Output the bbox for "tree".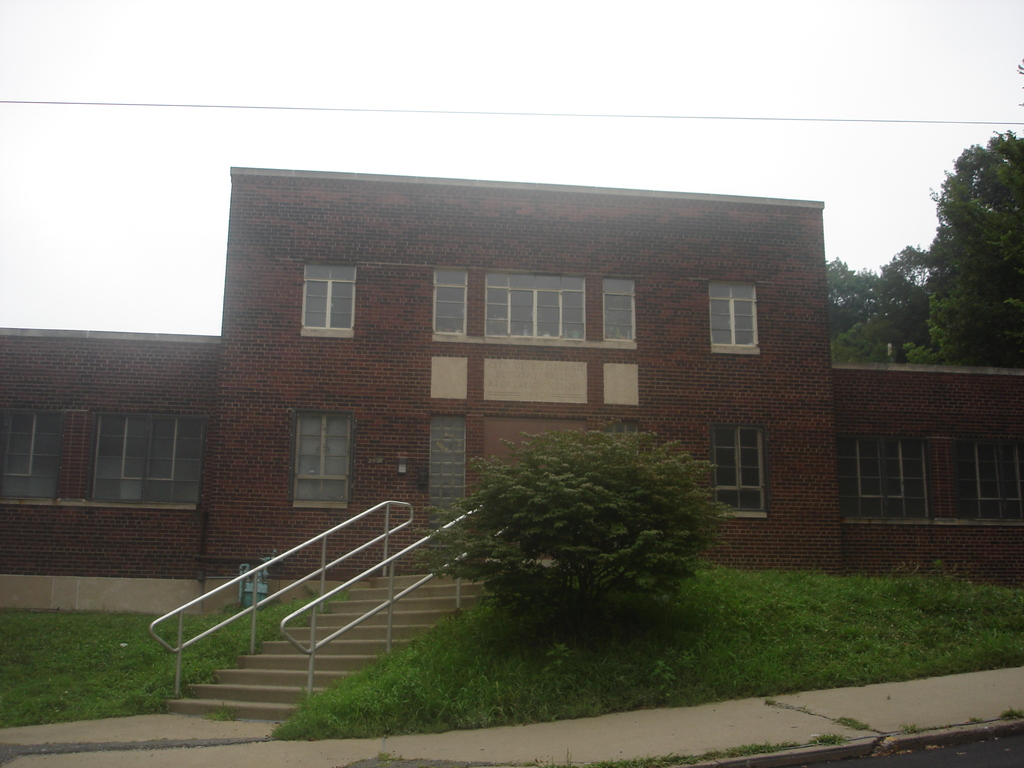
(x1=820, y1=252, x2=880, y2=337).
